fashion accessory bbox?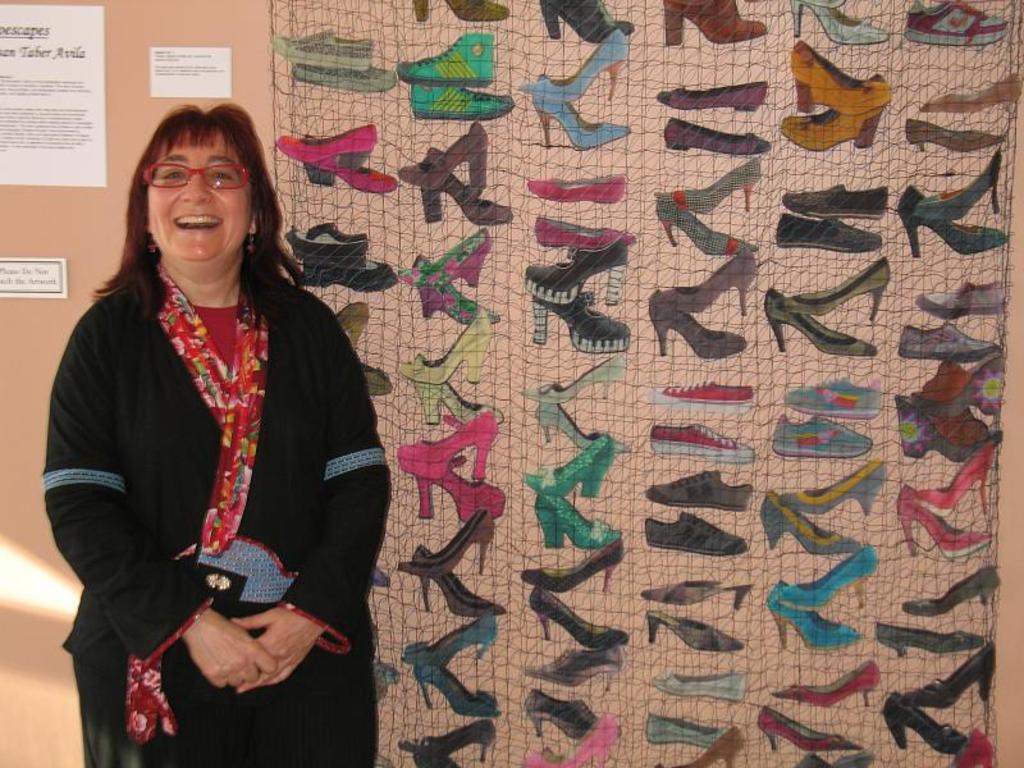
(left=655, top=159, right=764, bottom=214)
